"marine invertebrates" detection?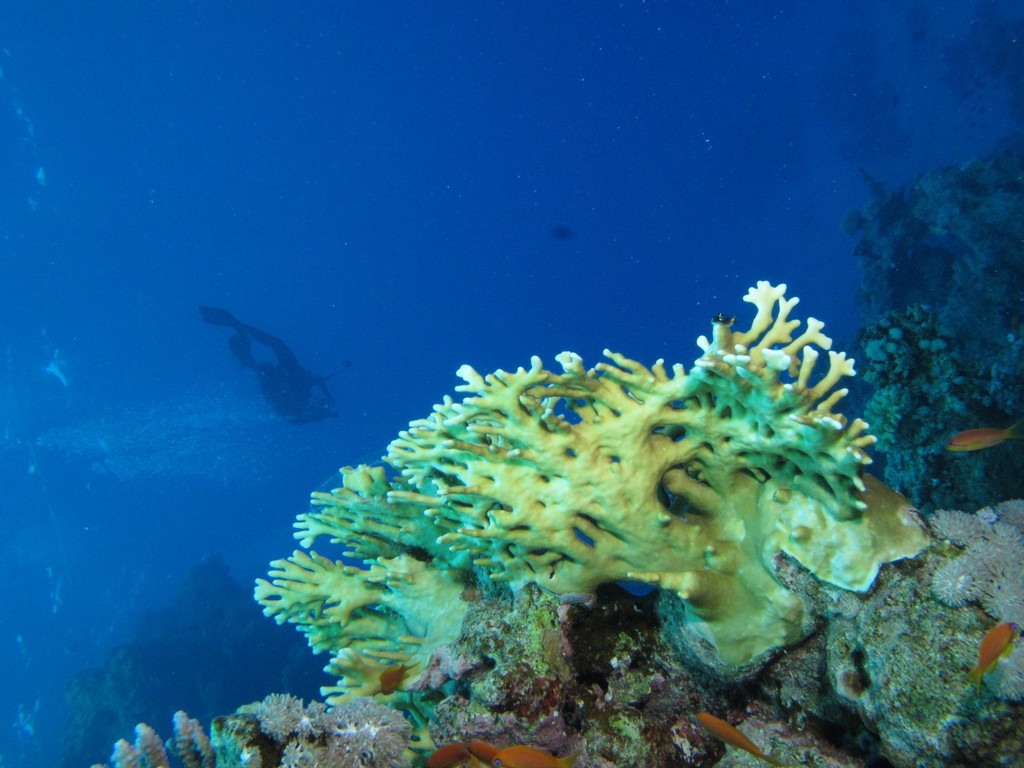
<bbox>281, 293, 926, 710</bbox>
